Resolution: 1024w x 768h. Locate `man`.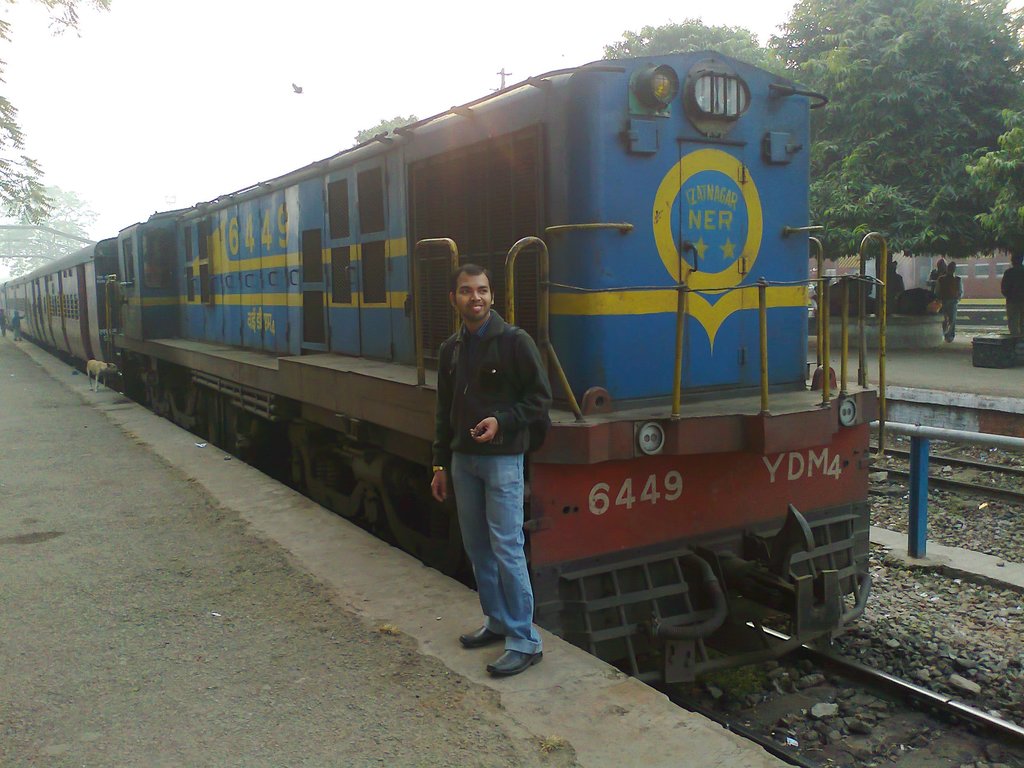
<bbox>938, 257, 960, 340</bbox>.
